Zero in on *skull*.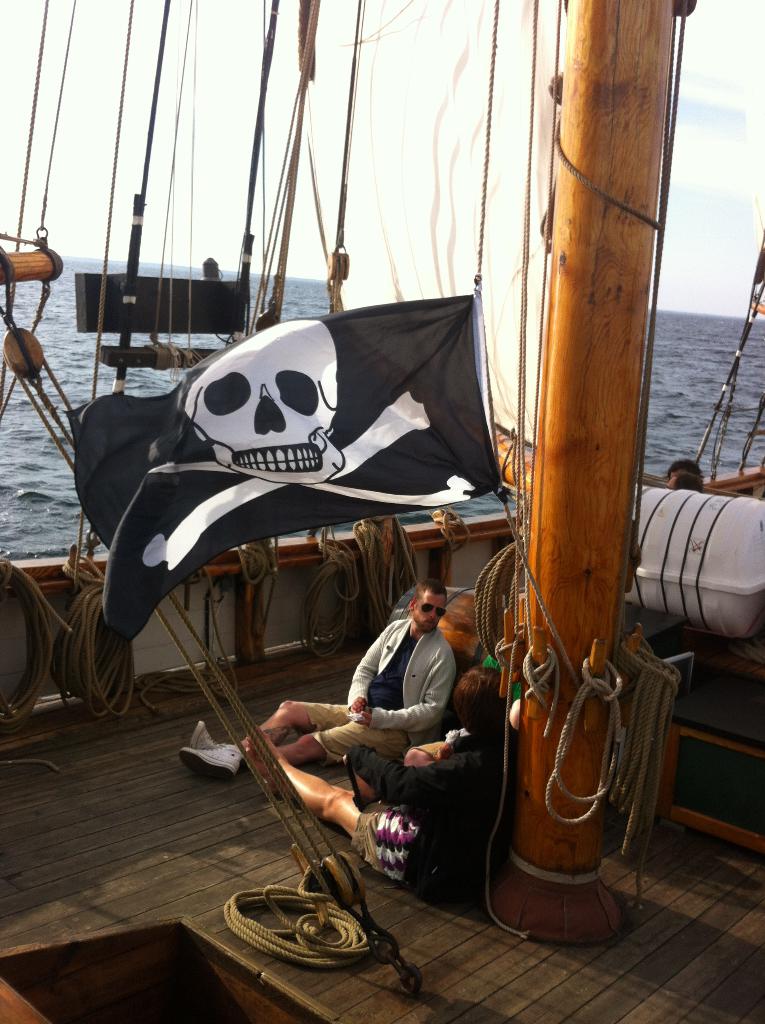
Zeroed in: rect(167, 330, 358, 484).
